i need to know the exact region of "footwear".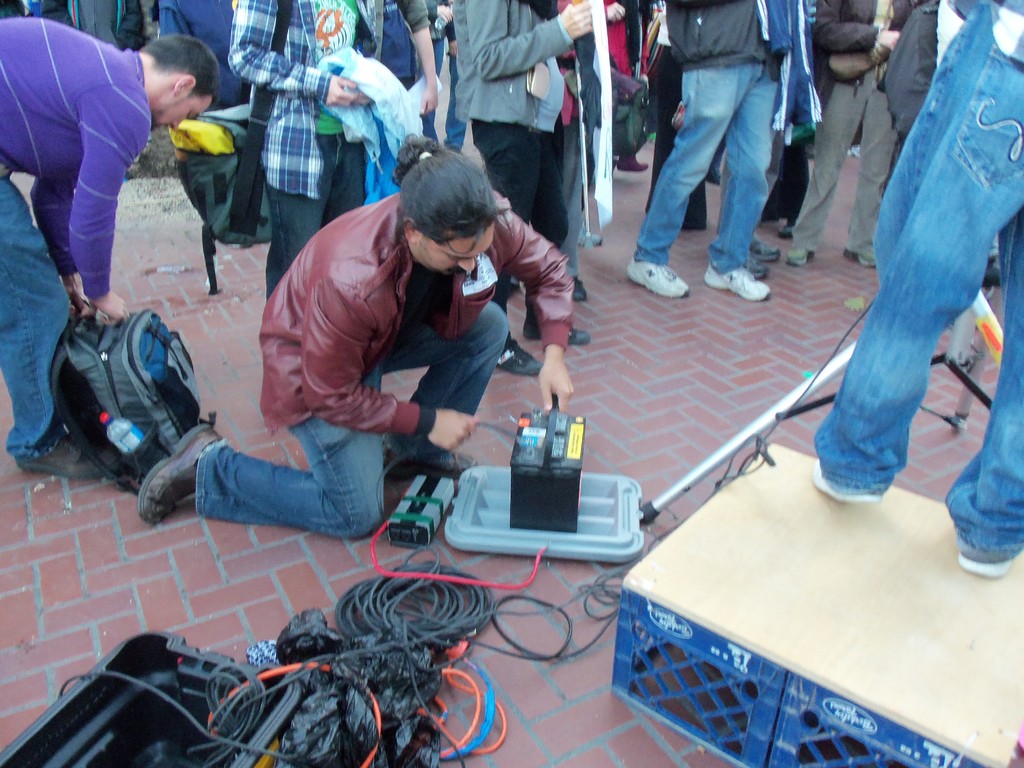
Region: (x1=774, y1=223, x2=803, y2=237).
